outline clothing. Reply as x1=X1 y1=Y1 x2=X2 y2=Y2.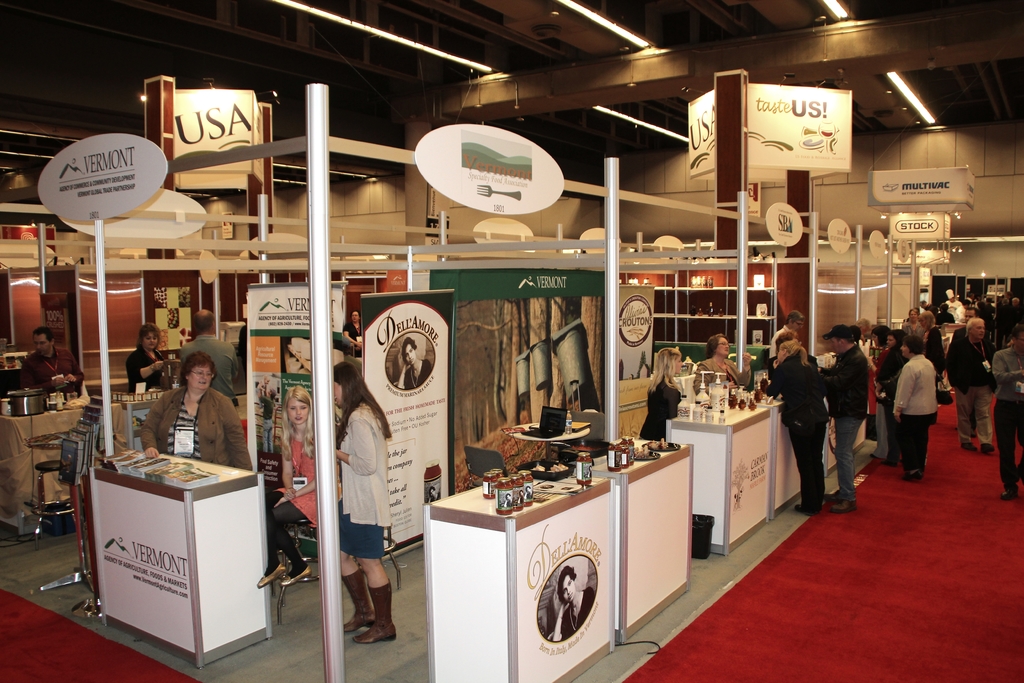
x1=525 y1=488 x2=534 y2=501.
